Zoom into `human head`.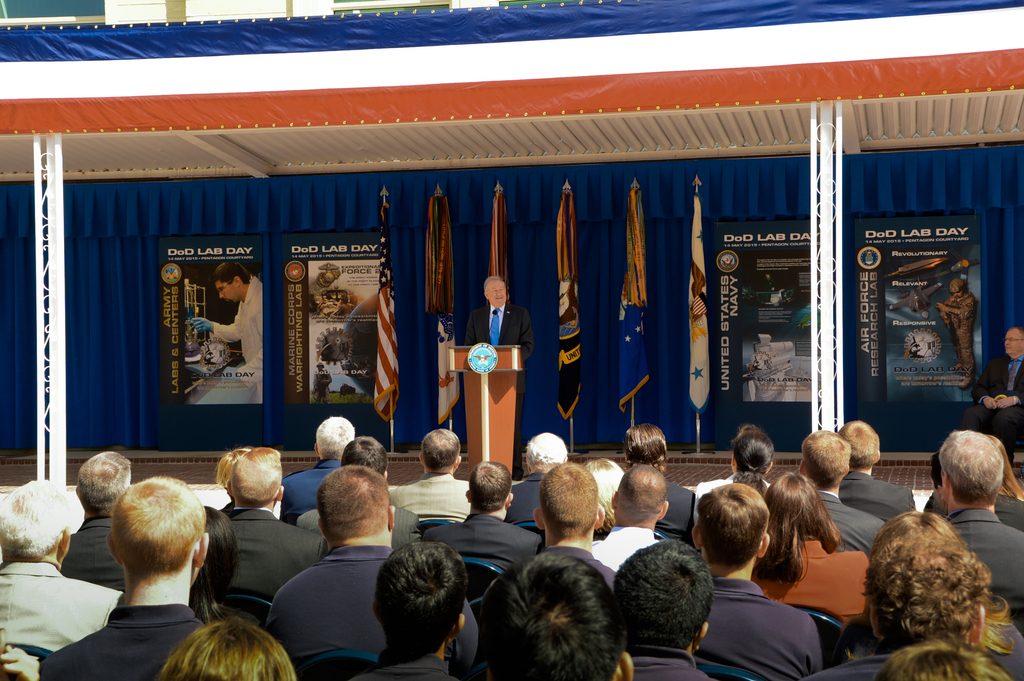
Zoom target: <bbox>415, 429, 464, 478</bbox>.
